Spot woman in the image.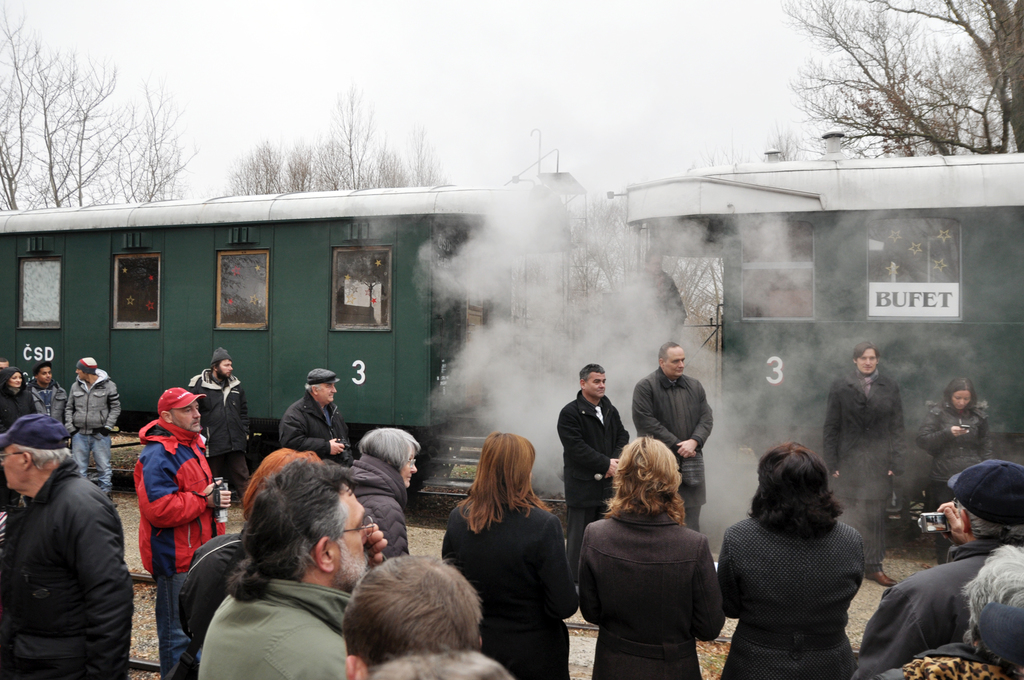
woman found at [580,434,723,679].
